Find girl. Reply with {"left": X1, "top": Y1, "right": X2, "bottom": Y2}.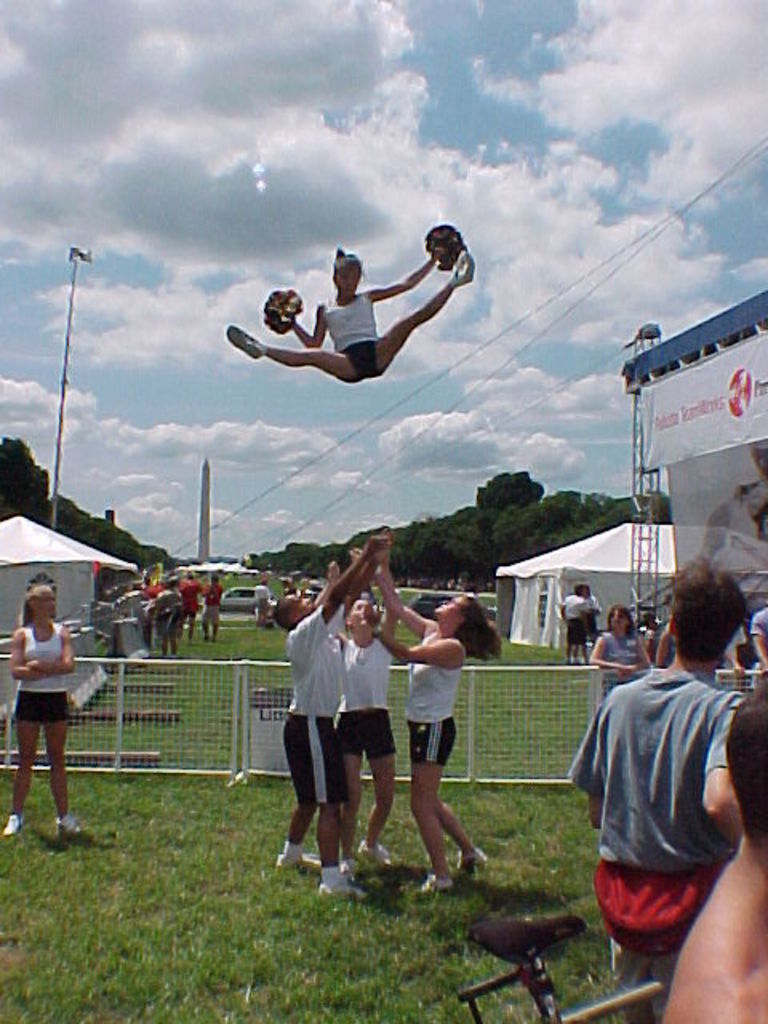
{"left": 350, "top": 546, "right": 499, "bottom": 893}.
